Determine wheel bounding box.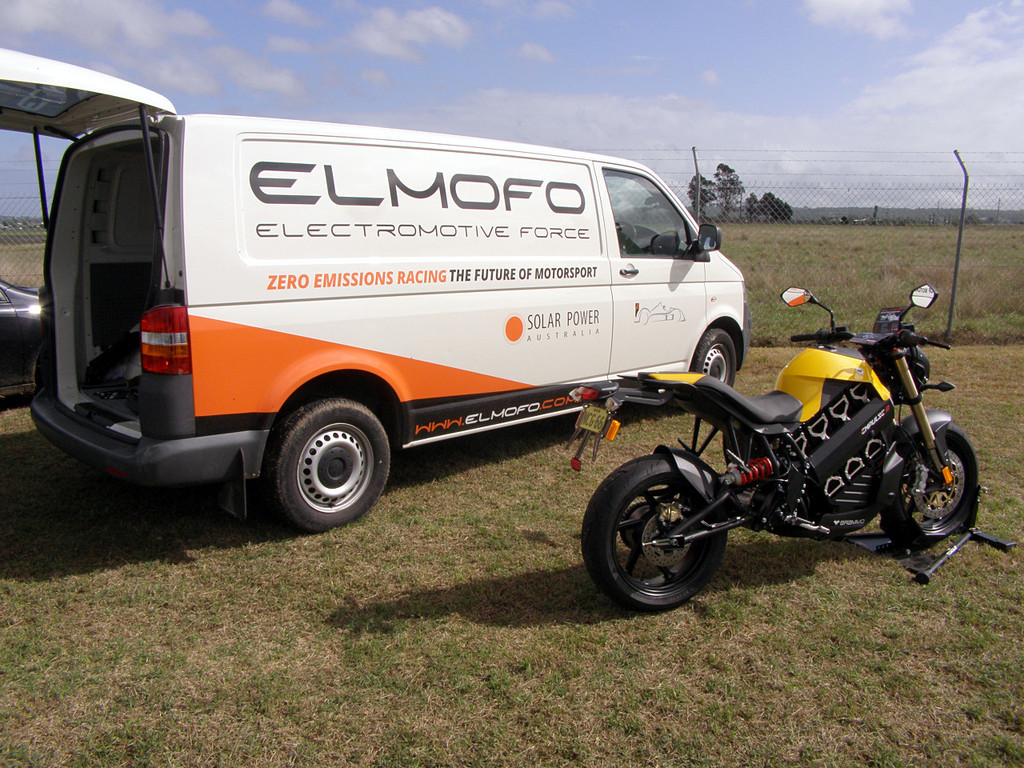
Determined: locate(687, 330, 737, 391).
